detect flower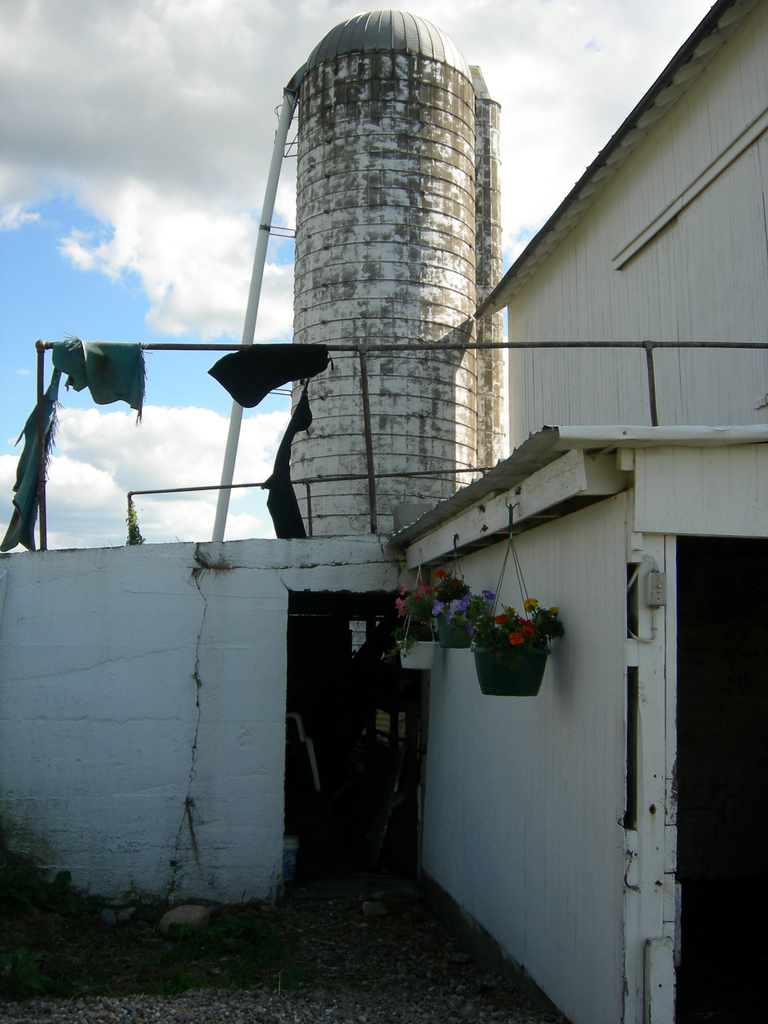
BBox(434, 566, 445, 577)
